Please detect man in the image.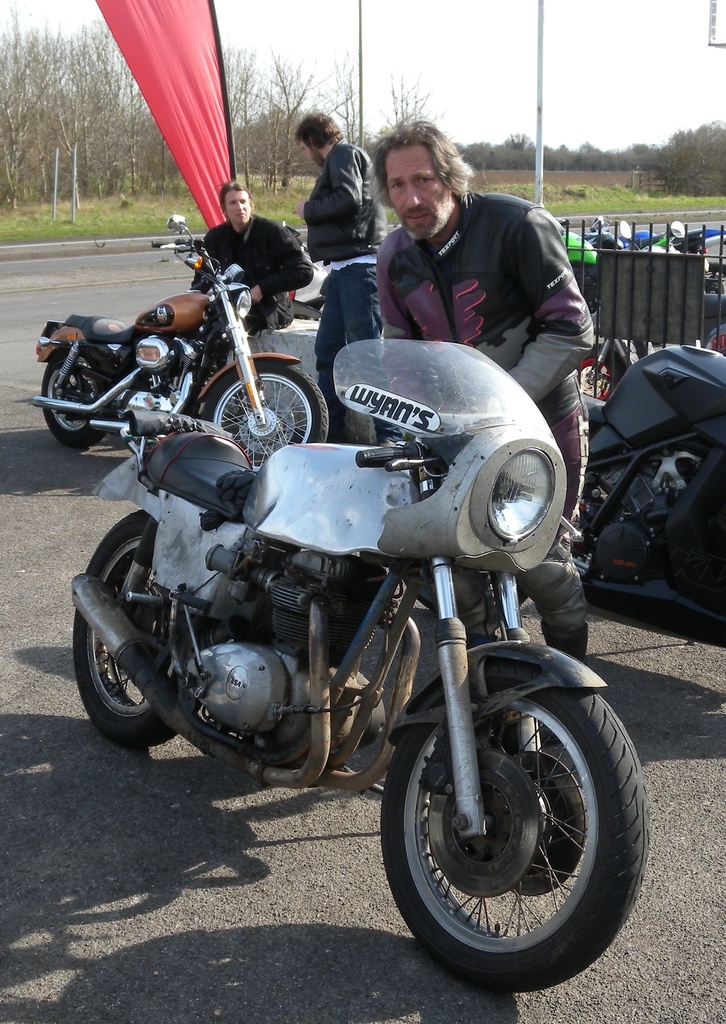
select_region(373, 116, 593, 666).
